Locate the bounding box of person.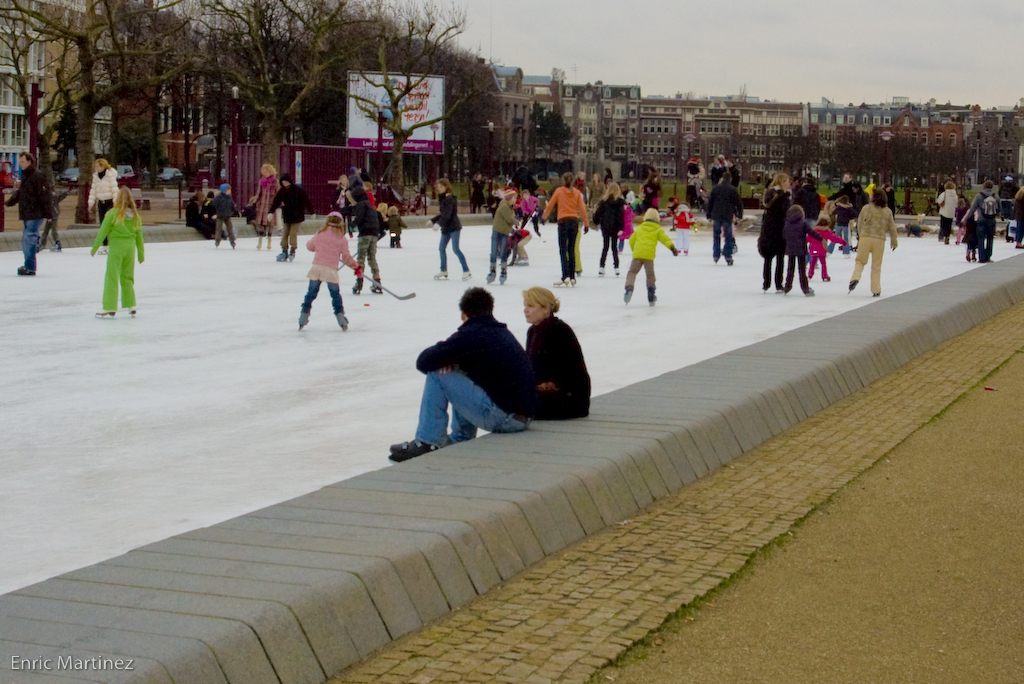
Bounding box: region(90, 148, 119, 256).
